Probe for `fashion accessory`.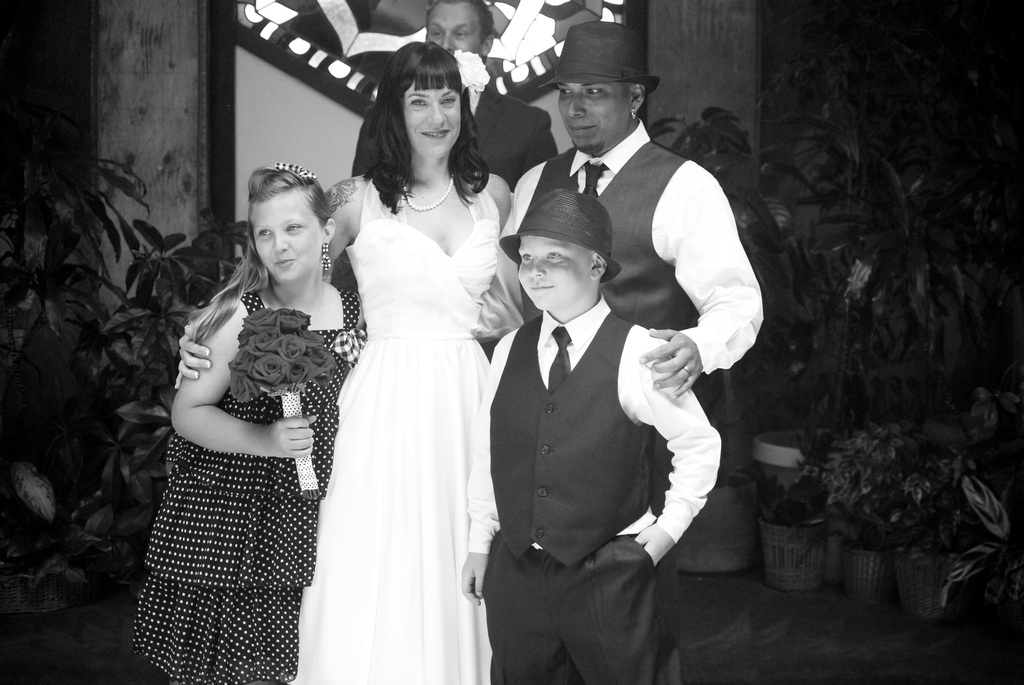
Probe result: x1=317 y1=241 x2=332 y2=274.
